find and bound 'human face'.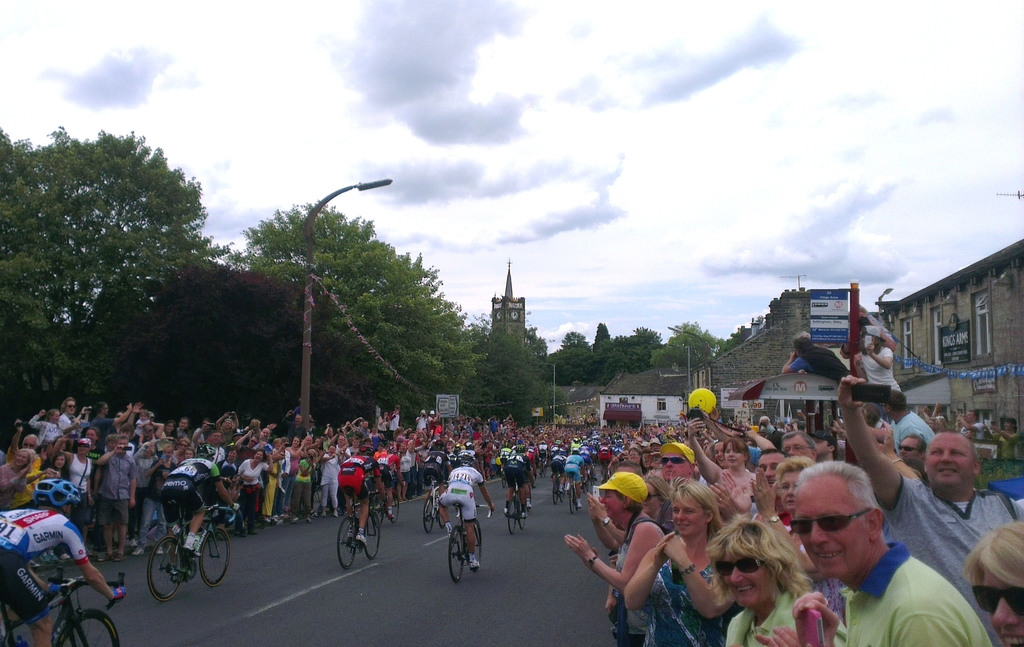
Bound: l=881, t=402, r=888, b=416.
